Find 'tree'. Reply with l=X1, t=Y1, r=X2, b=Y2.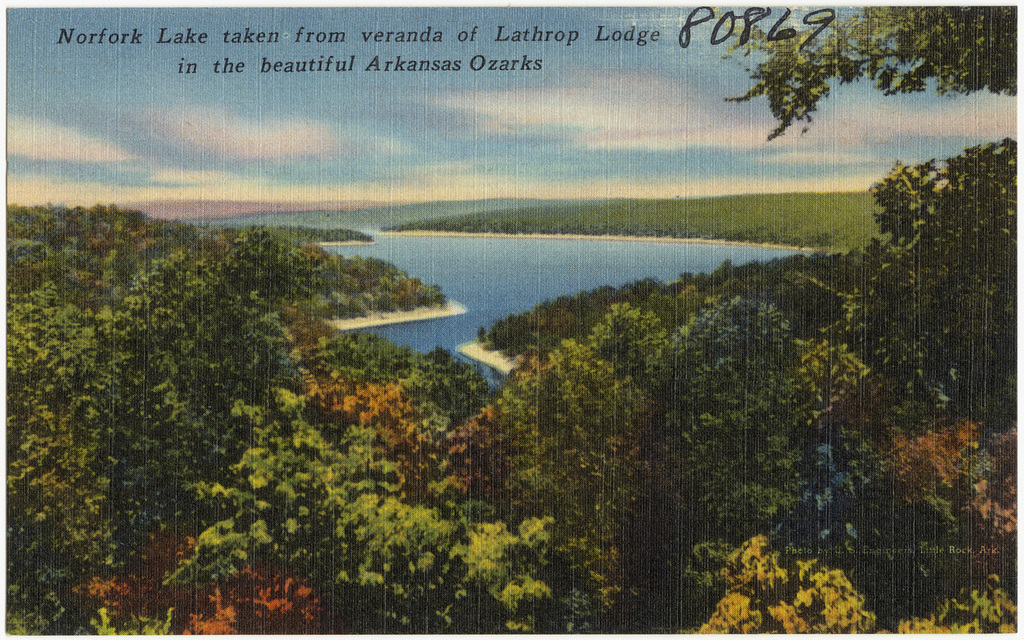
l=528, t=351, r=650, b=639.
